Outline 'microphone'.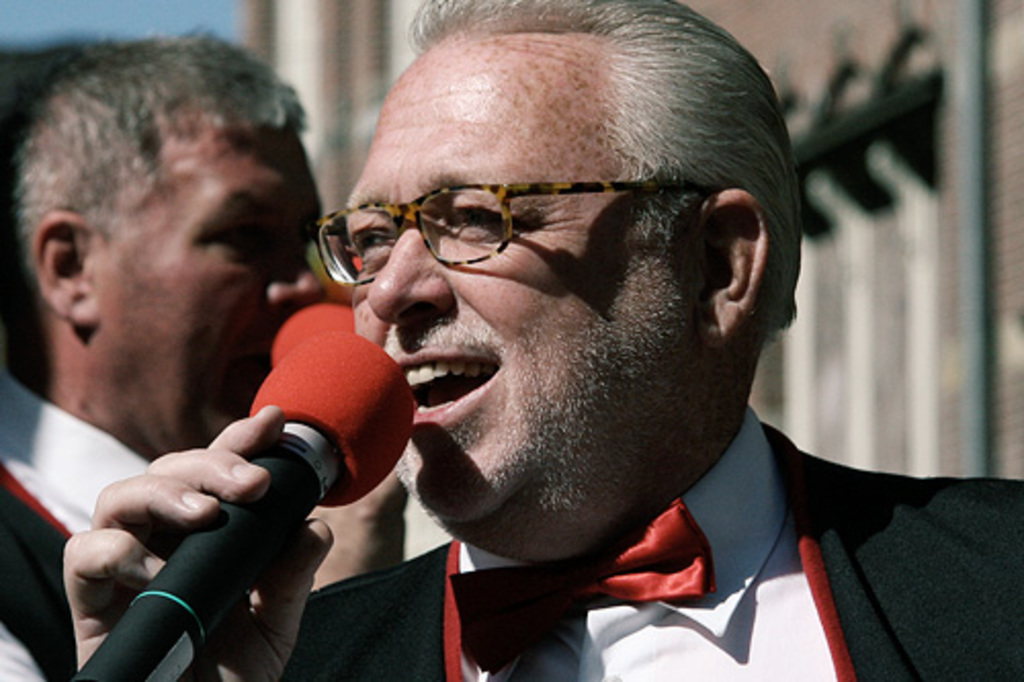
Outline: {"left": 266, "top": 299, "right": 356, "bottom": 365}.
